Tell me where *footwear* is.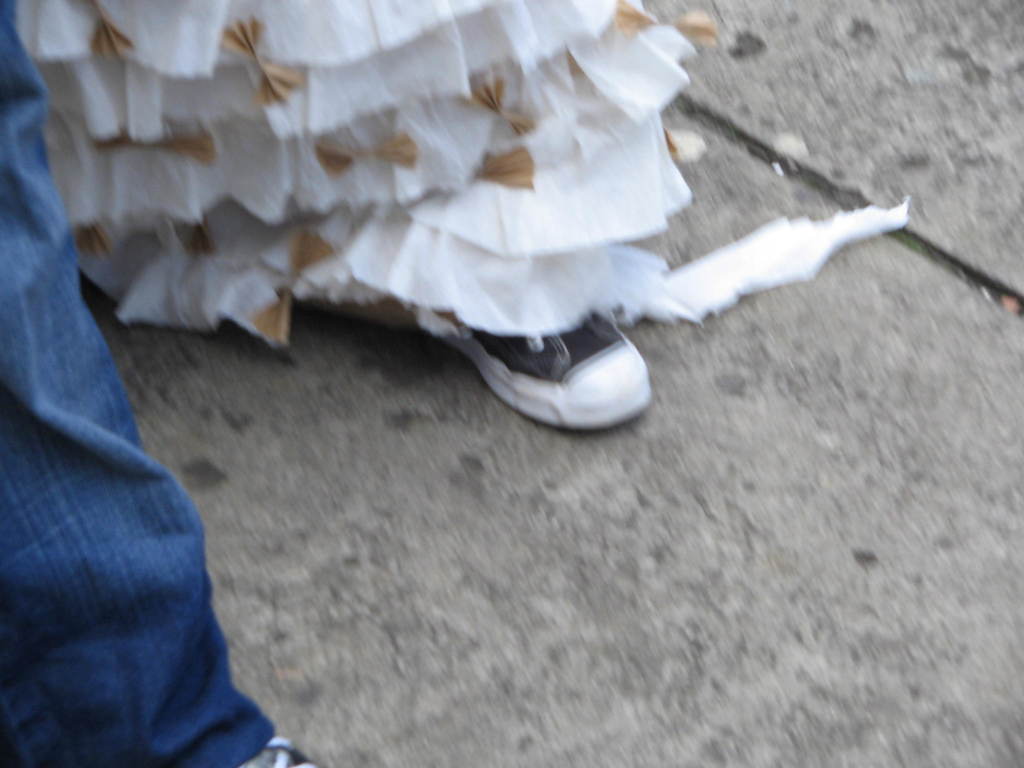
*footwear* is at detection(461, 298, 673, 433).
